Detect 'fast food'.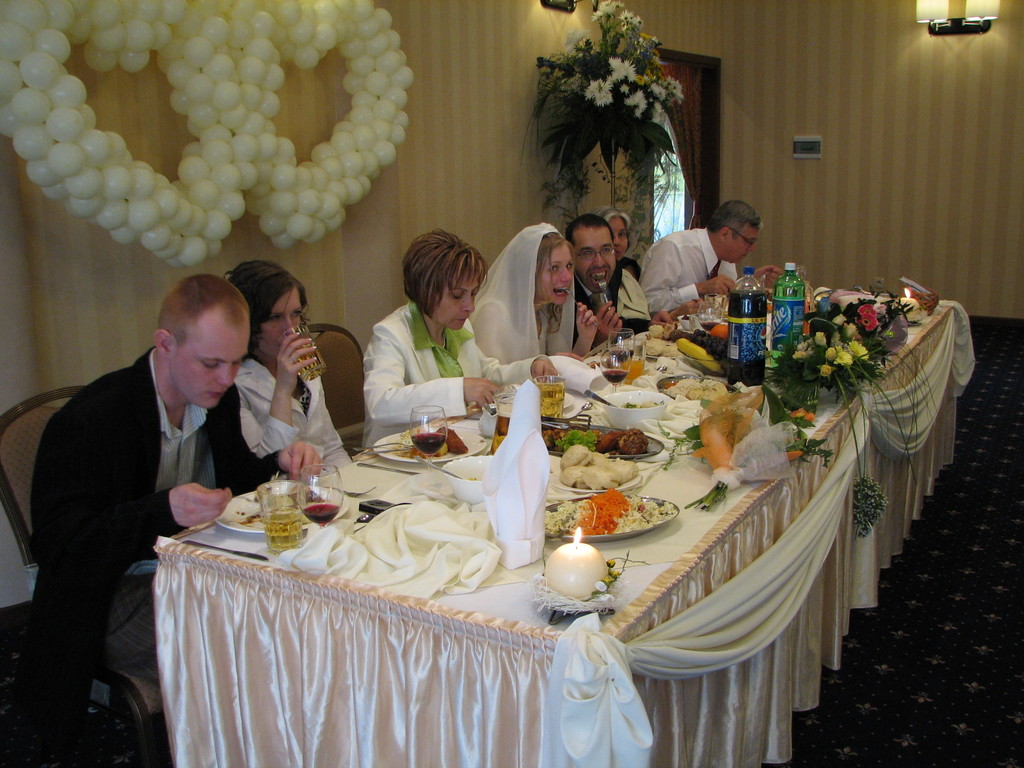
Detected at bbox=[577, 467, 620, 491].
